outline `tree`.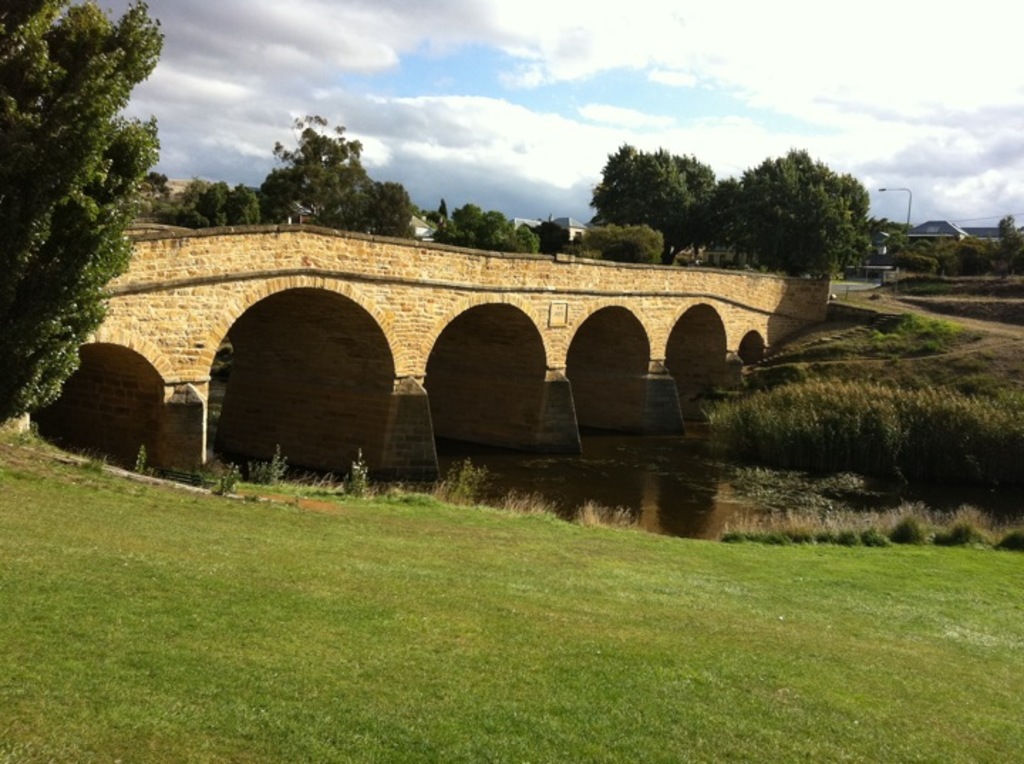
Outline: 360, 179, 417, 240.
